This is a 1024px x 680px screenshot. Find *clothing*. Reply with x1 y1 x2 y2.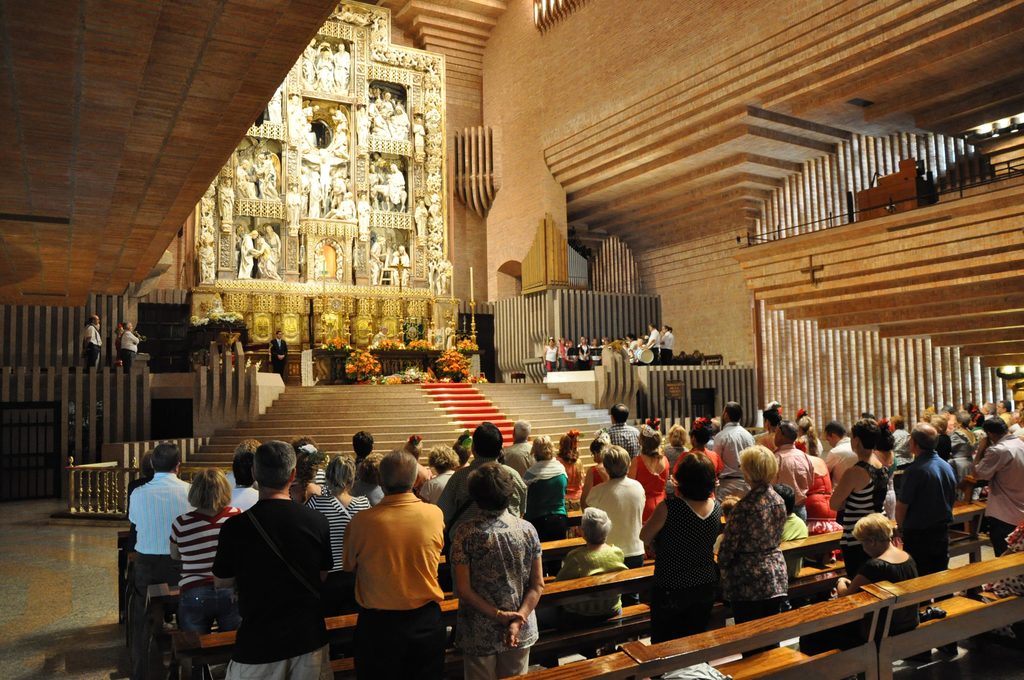
303 46 317 83.
